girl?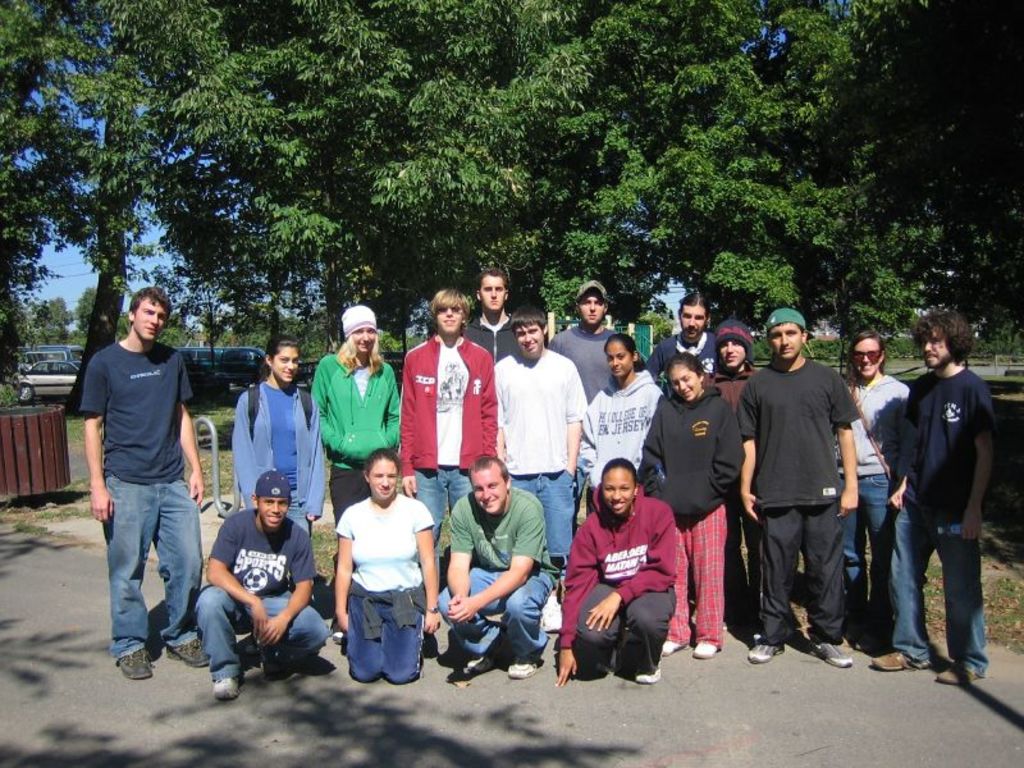
{"x1": 227, "y1": 332, "x2": 329, "y2": 534}
